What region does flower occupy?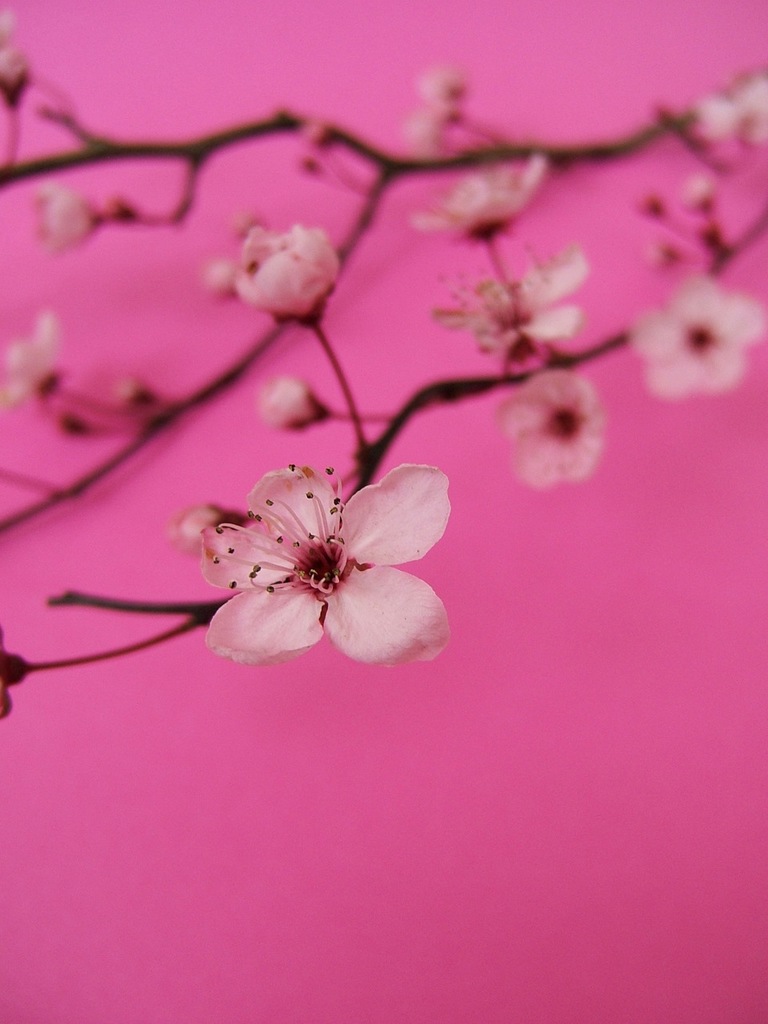
rect(229, 225, 343, 328).
